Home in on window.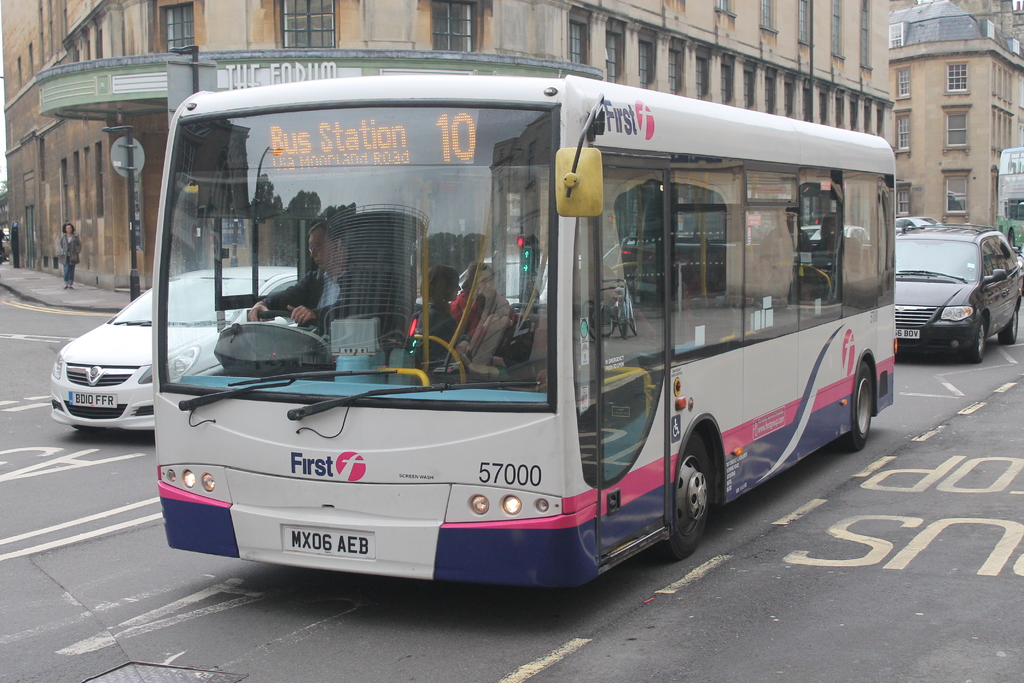
Homed in at 744,71,755,115.
